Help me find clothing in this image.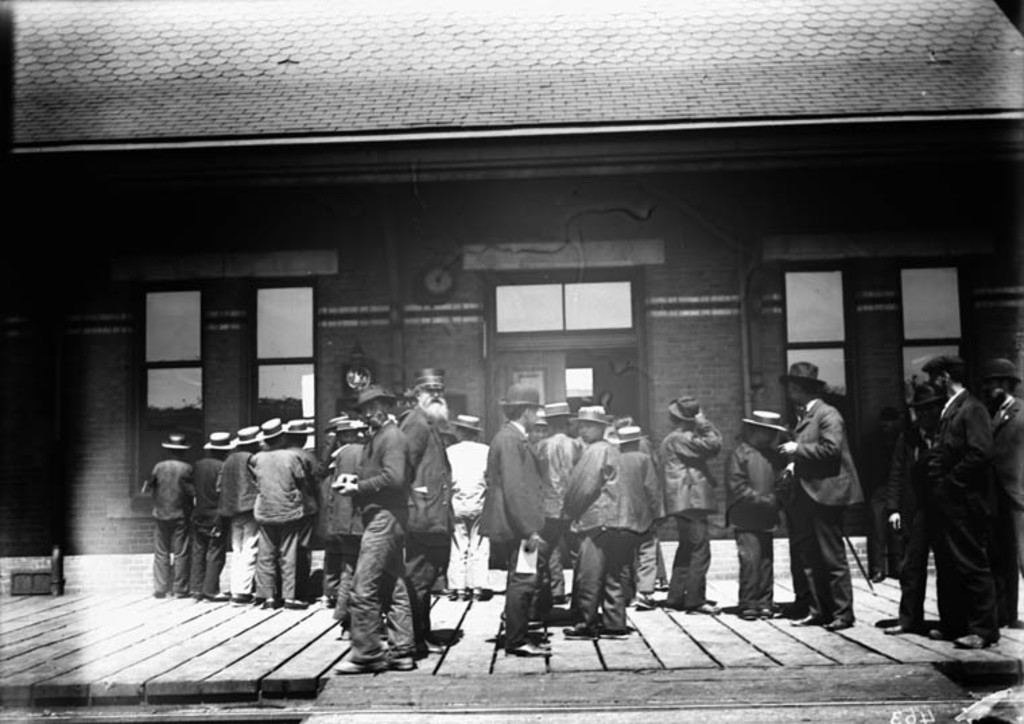
Found it: <box>888,413,935,631</box>.
